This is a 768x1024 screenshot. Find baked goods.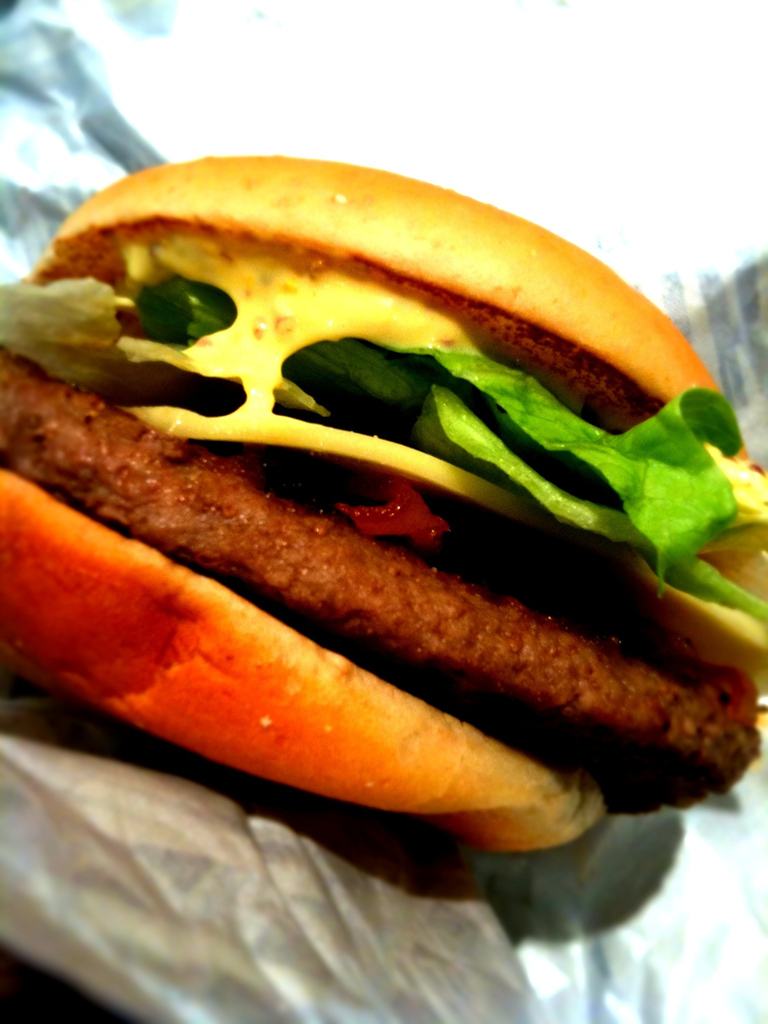
Bounding box: (0,154,767,904).
